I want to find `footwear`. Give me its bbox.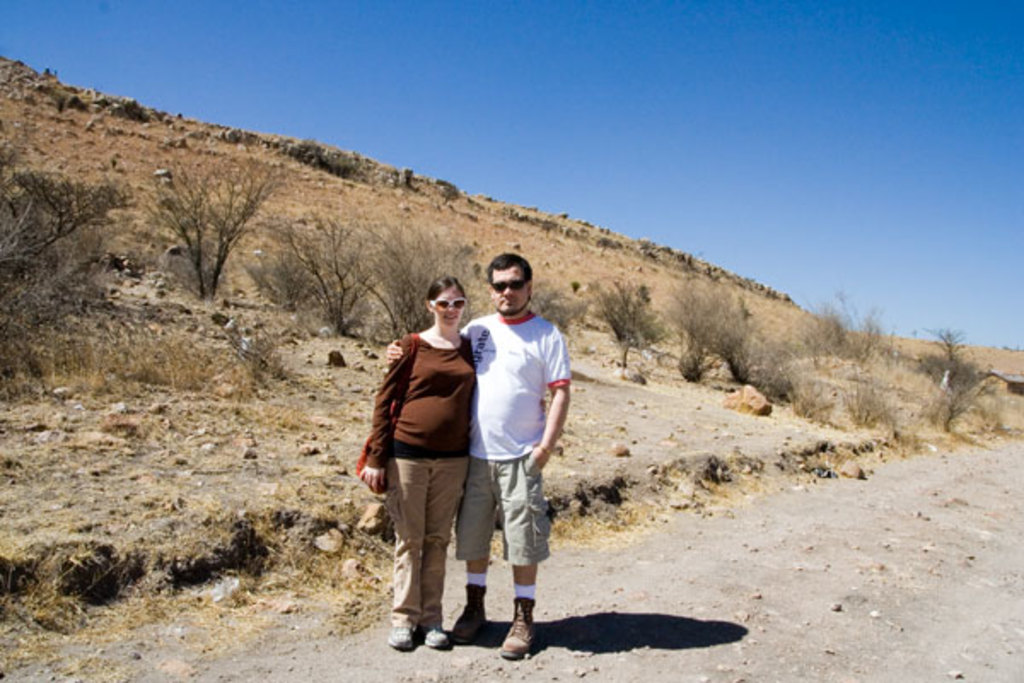
pyautogui.locateOnScreen(423, 625, 449, 649).
